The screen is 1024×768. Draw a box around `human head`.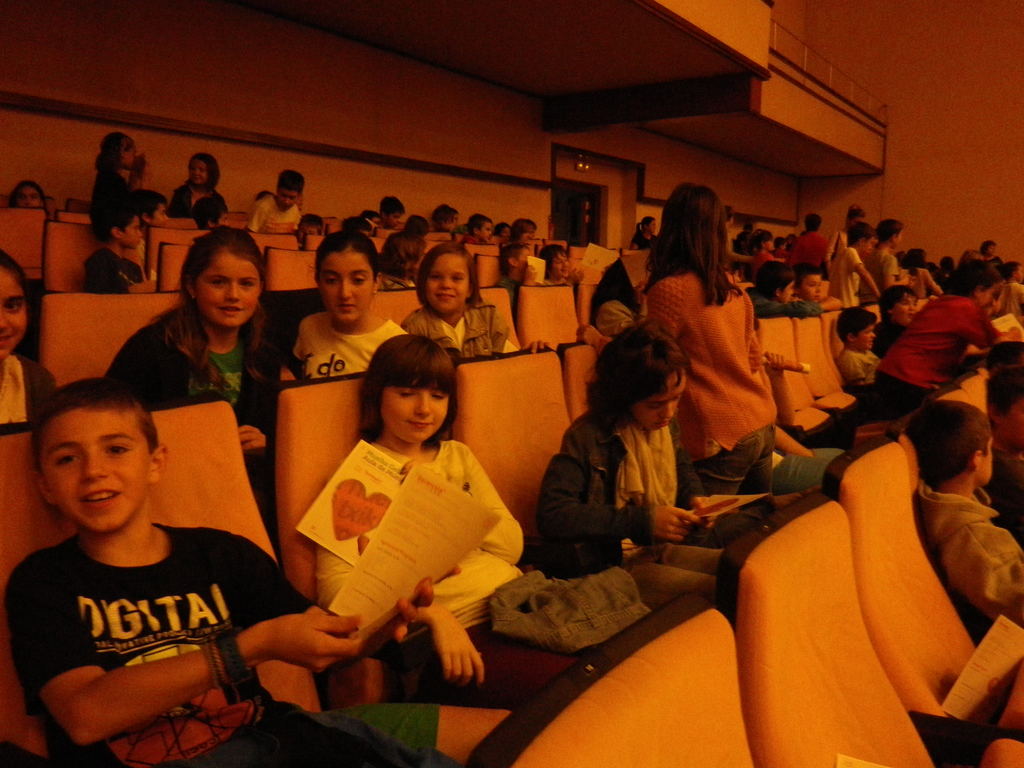
664/180/730/266.
